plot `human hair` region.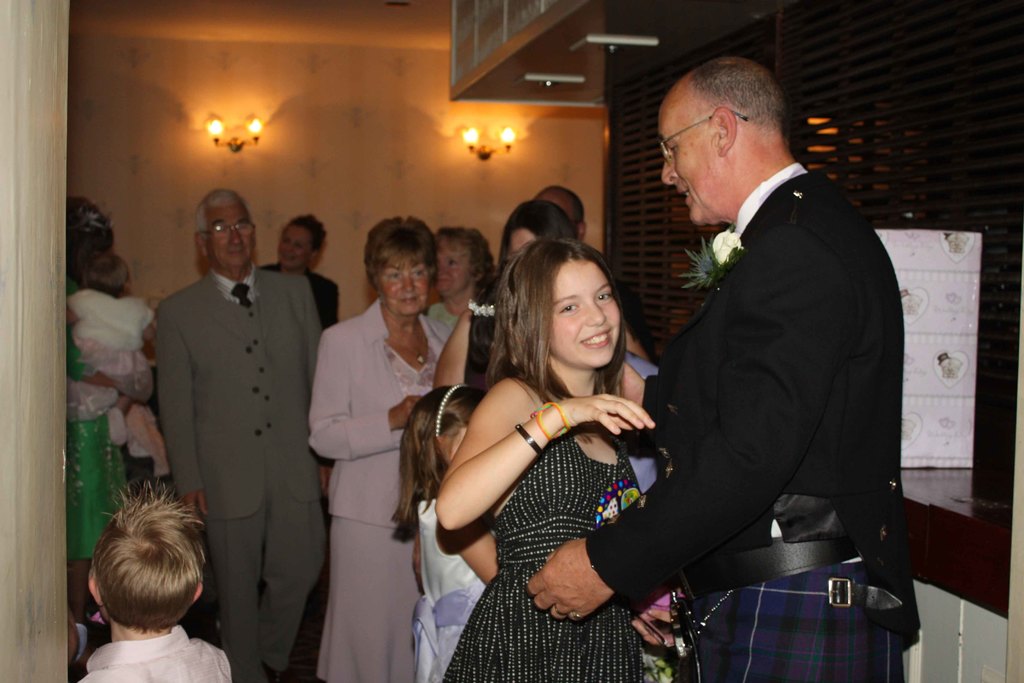
Plotted at (690, 54, 785, 150).
